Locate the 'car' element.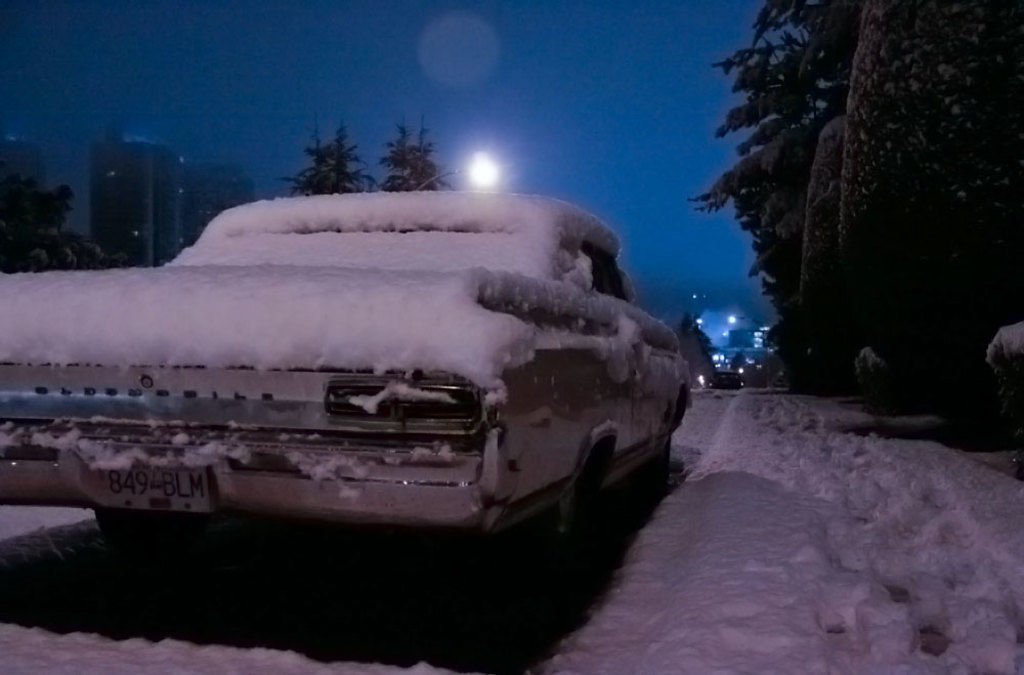
Element bbox: [left=0, top=193, right=692, bottom=592].
